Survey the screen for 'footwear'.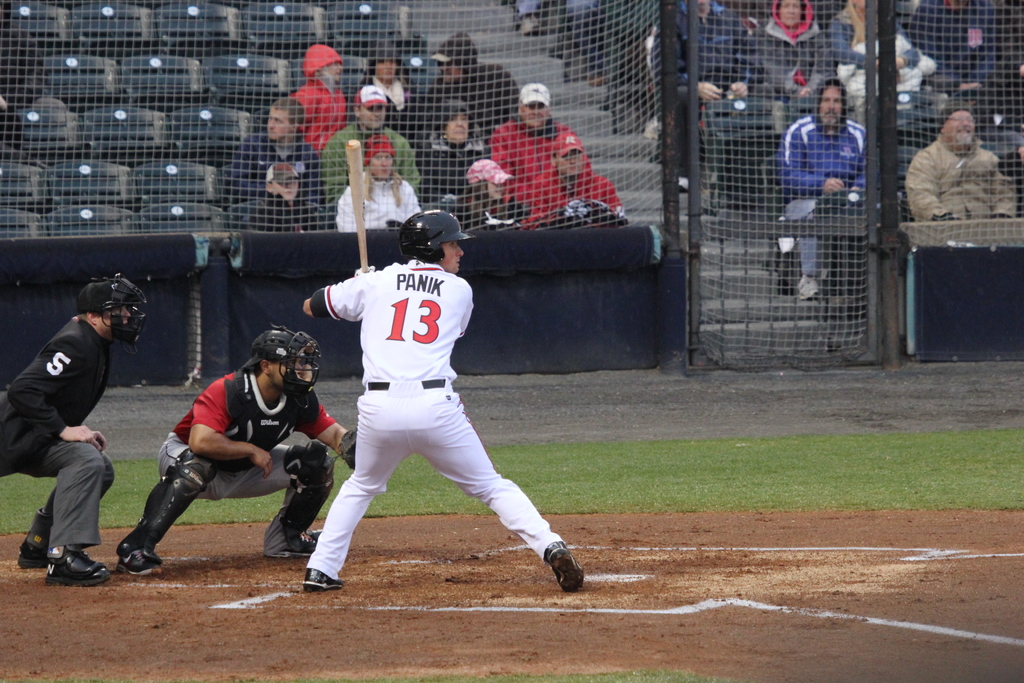
Survey found: rect(20, 541, 50, 567).
